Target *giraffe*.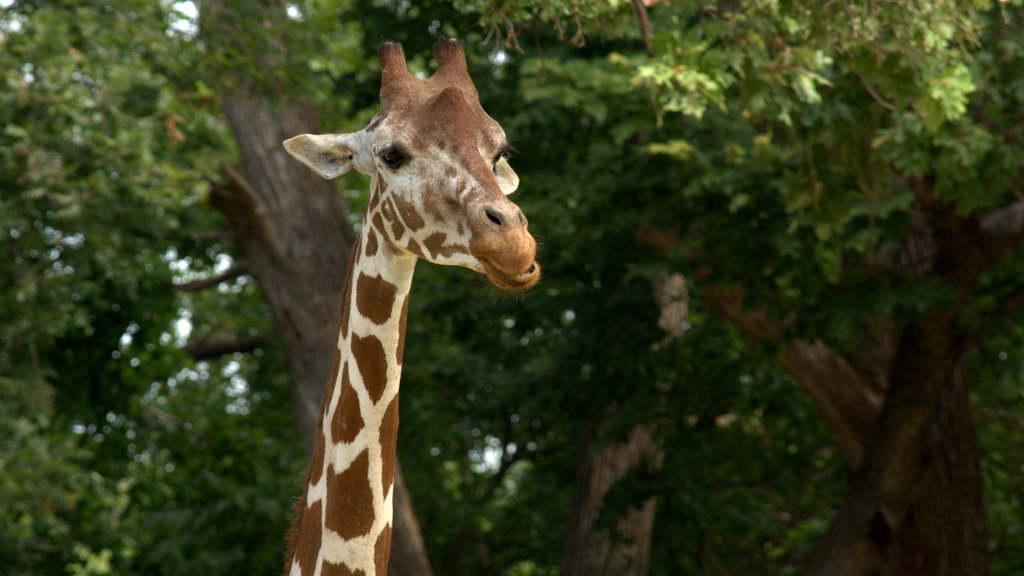
Target region: select_region(282, 35, 541, 574).
